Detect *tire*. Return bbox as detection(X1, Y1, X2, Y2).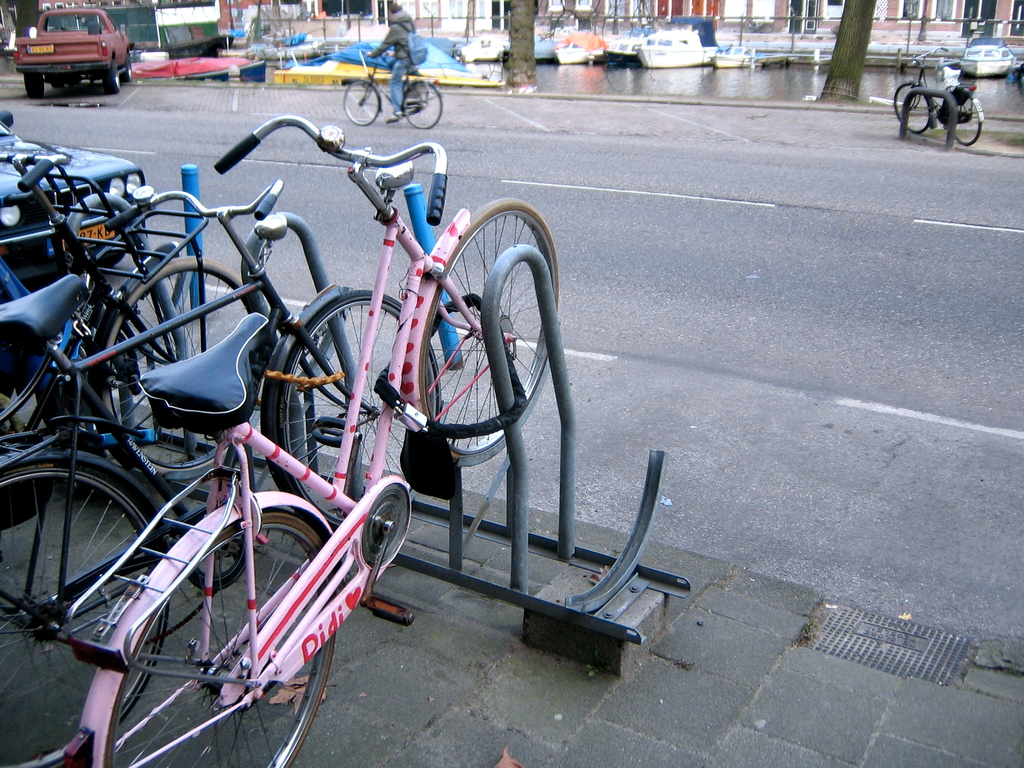
detection(946, 93, 987, 149).
